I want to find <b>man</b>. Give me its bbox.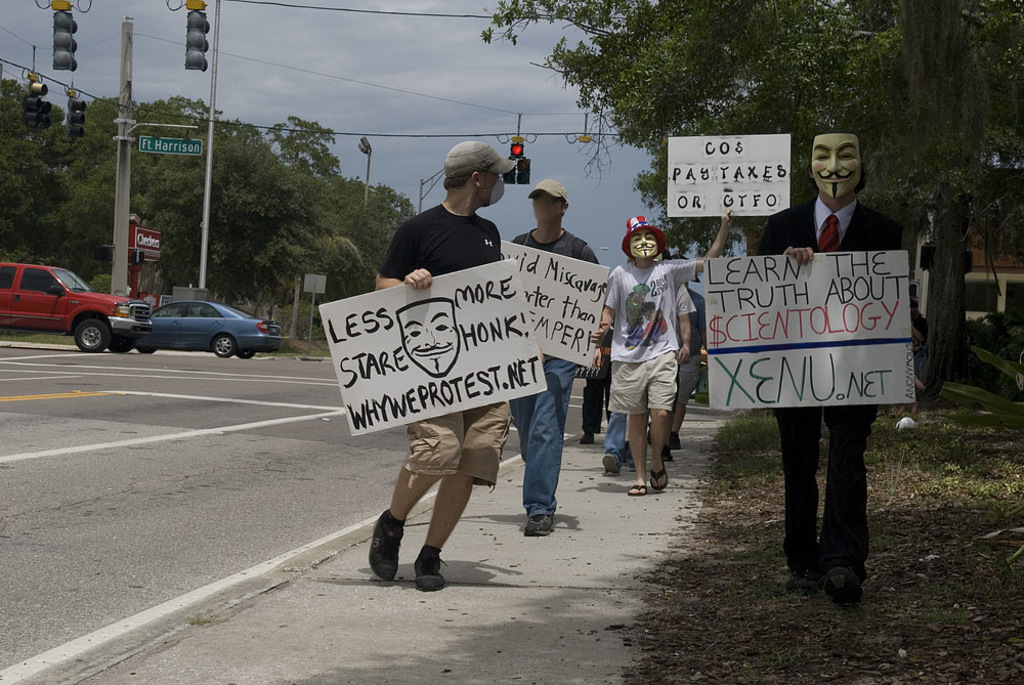
{"left": 368, "top": 144, "right": 514, "bottom": 595}.
